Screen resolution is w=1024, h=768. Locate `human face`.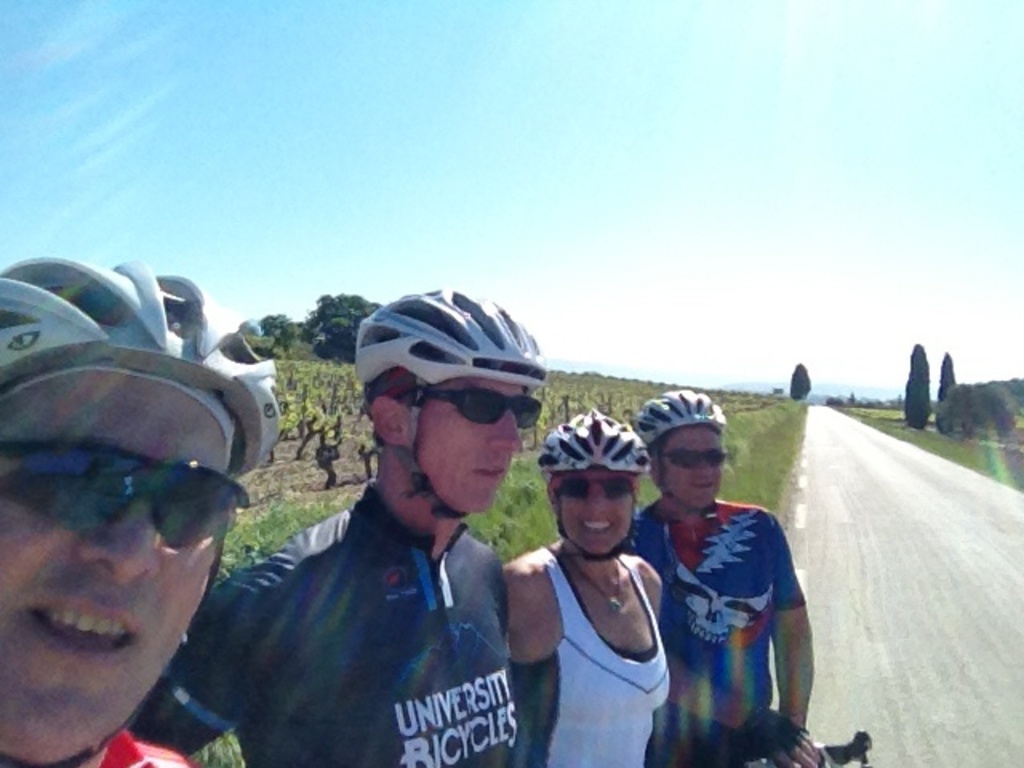
(562,469,637,554).
